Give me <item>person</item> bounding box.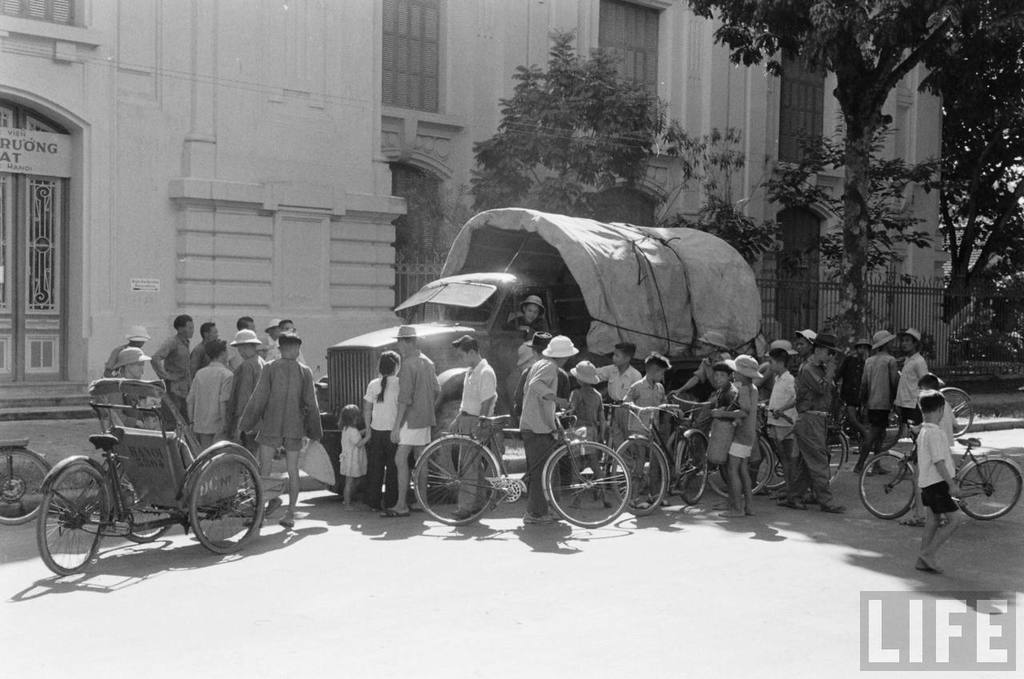
x1=624 y1=342 x2=673 y2=448.
